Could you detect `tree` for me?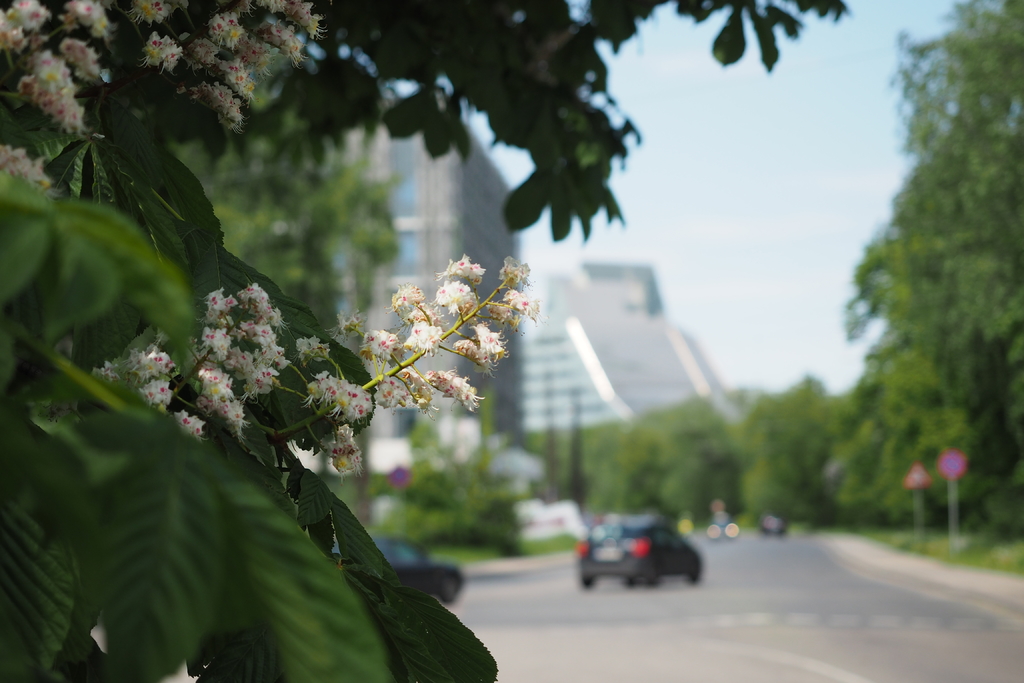
Detection result: 575,425,610,523.
